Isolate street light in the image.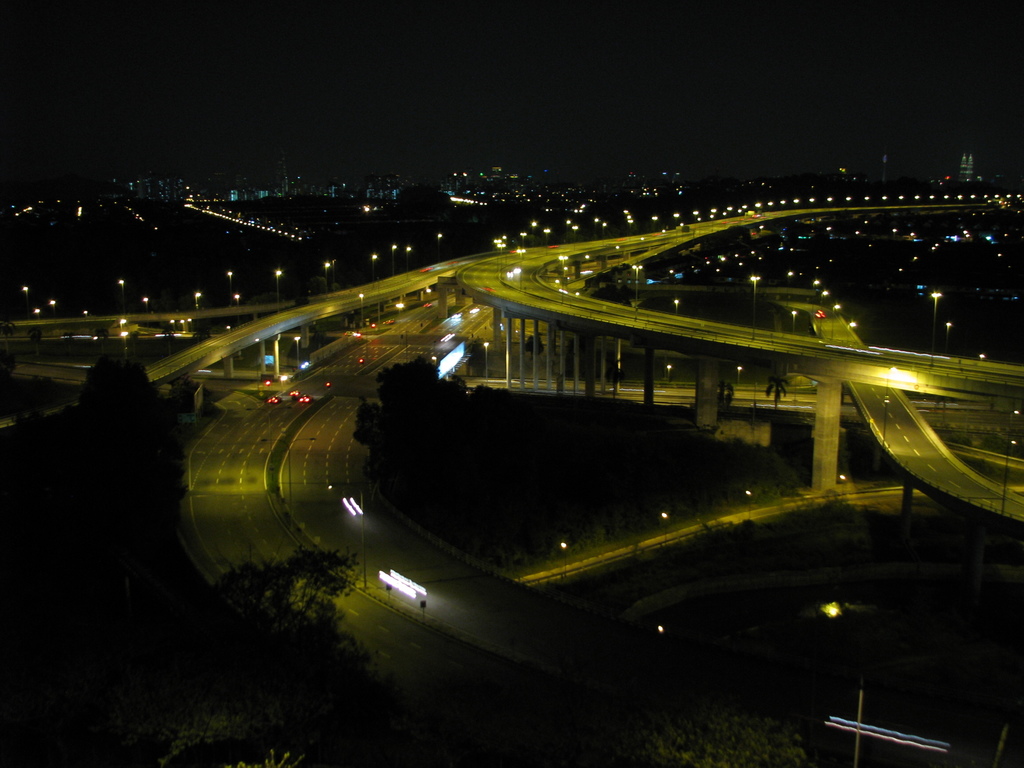
Isolated region: pyautogui.locateOnScreen(827, 196, 833, 204).
